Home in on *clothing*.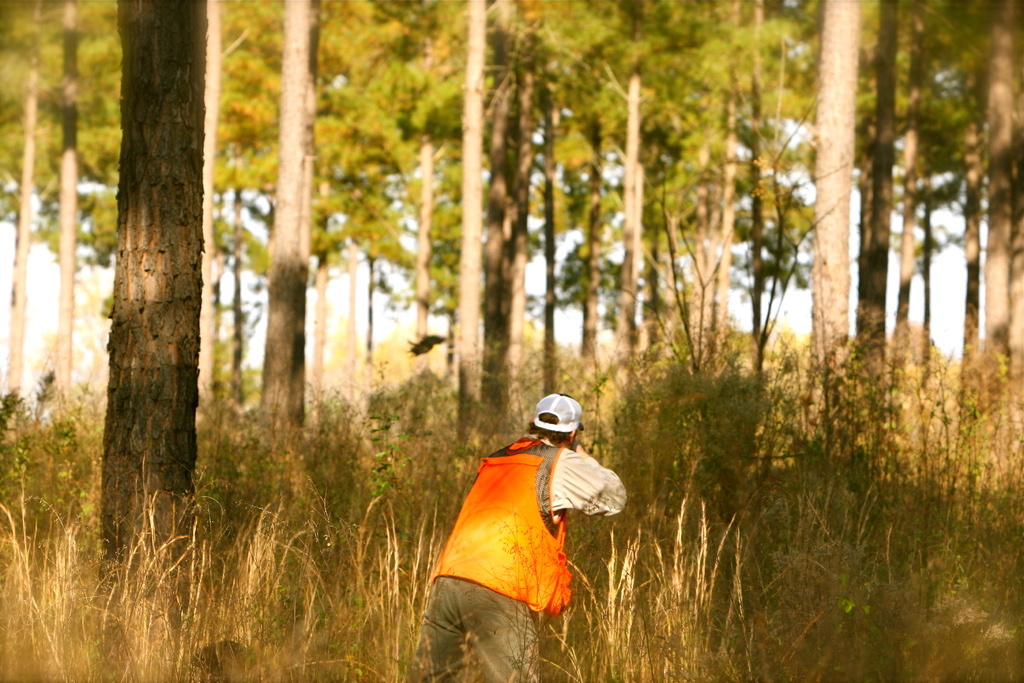
Homed in at <region>428, 419, 598, 646</region>.
